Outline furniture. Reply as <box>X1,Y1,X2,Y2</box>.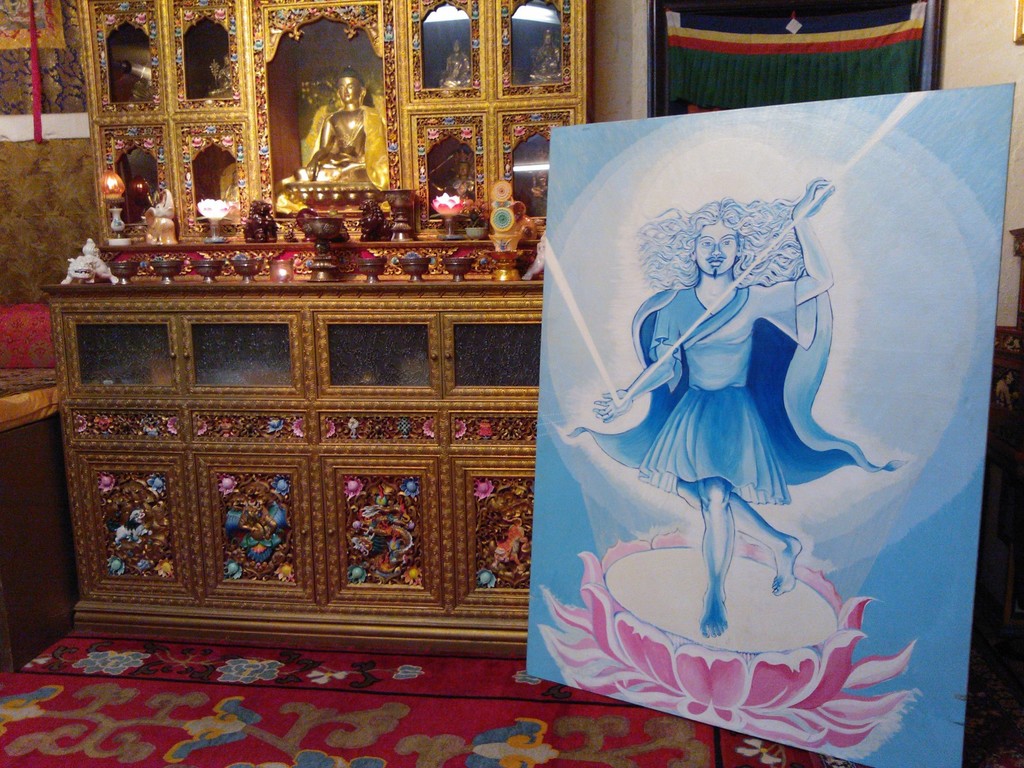
<box>34,0,589,648</box>.
